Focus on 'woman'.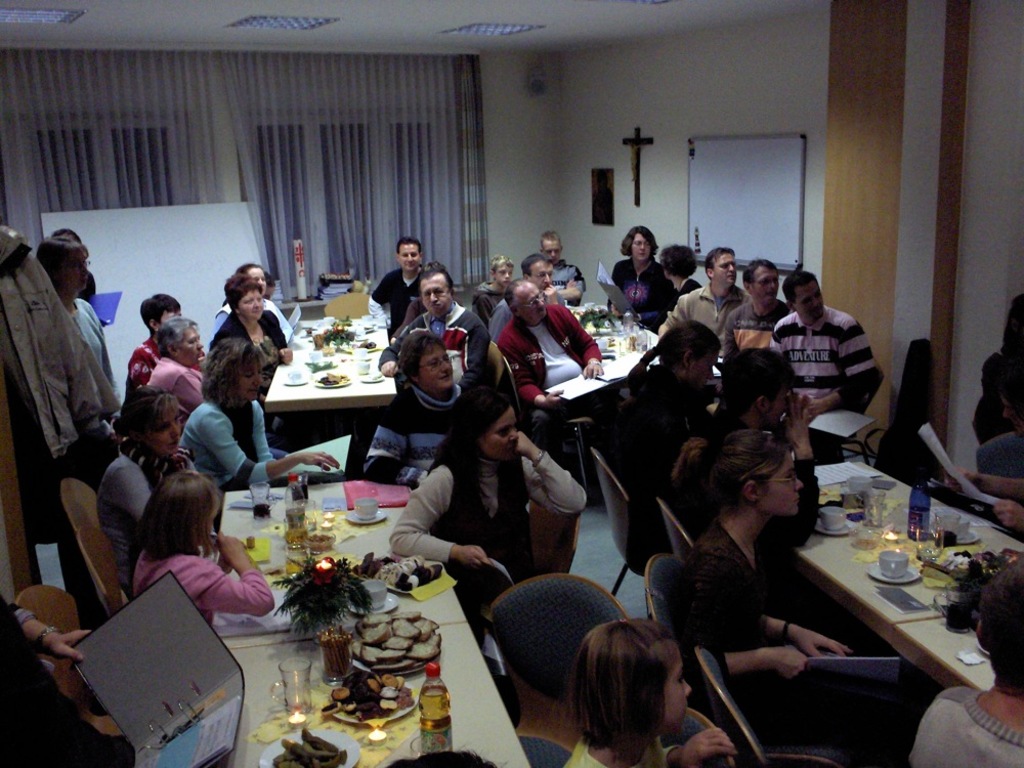
Focused at 971, 292, 1023, 480.
